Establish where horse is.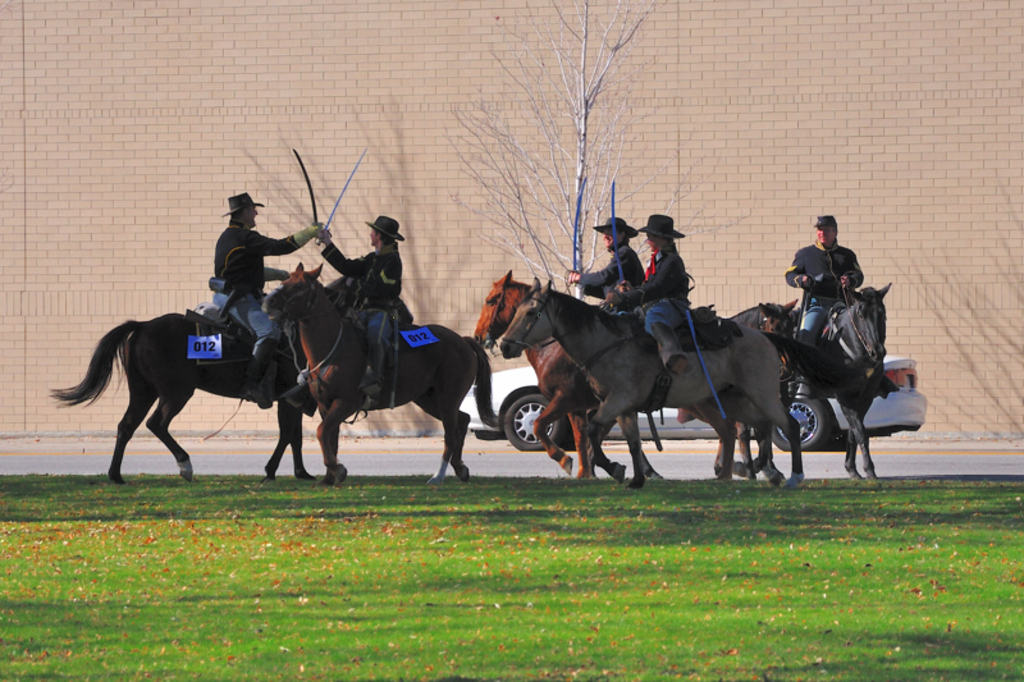
Established at (x1=466, y1=270, x2=690, y2=475).
